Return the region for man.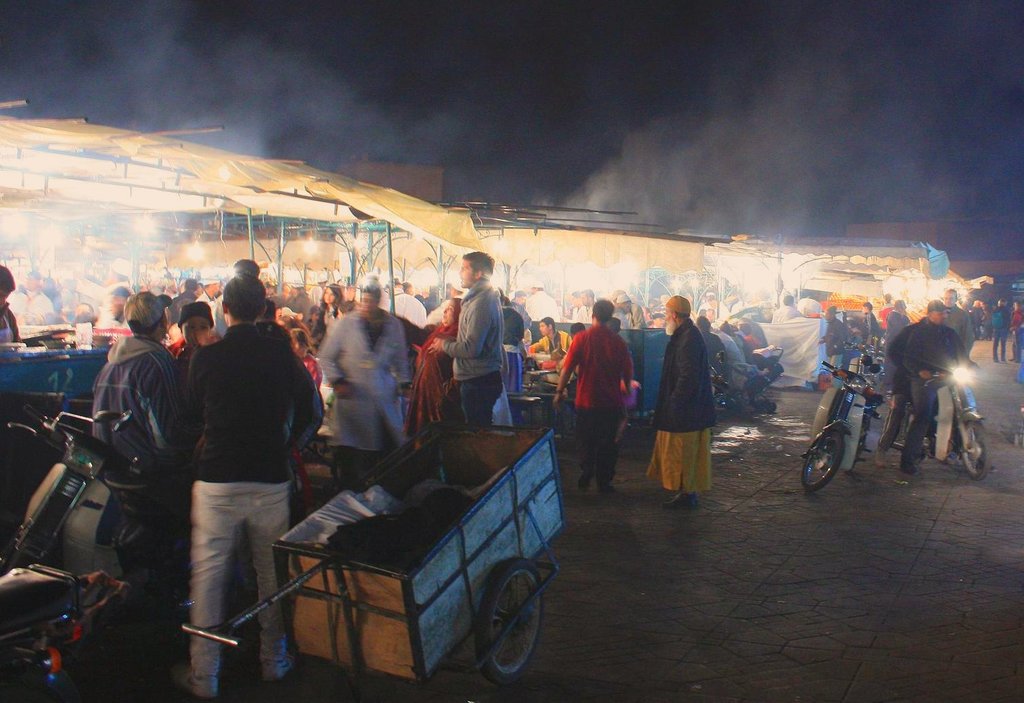
l=993, t=300, r=1017, b=363.
